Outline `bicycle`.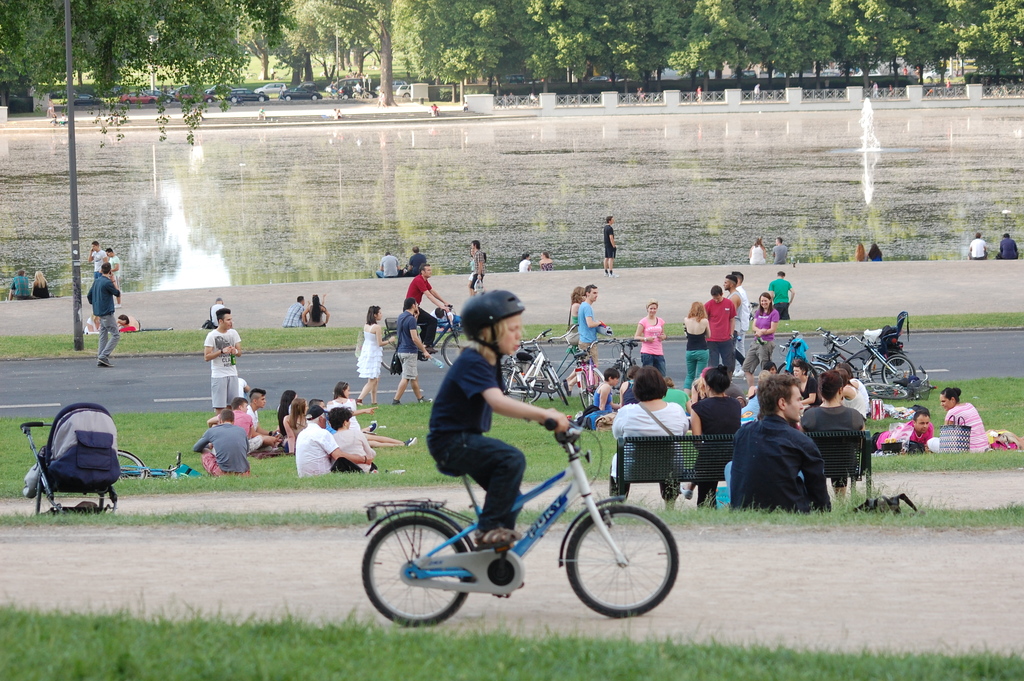
Outline: l=506, t=327, r=572, b=406.
